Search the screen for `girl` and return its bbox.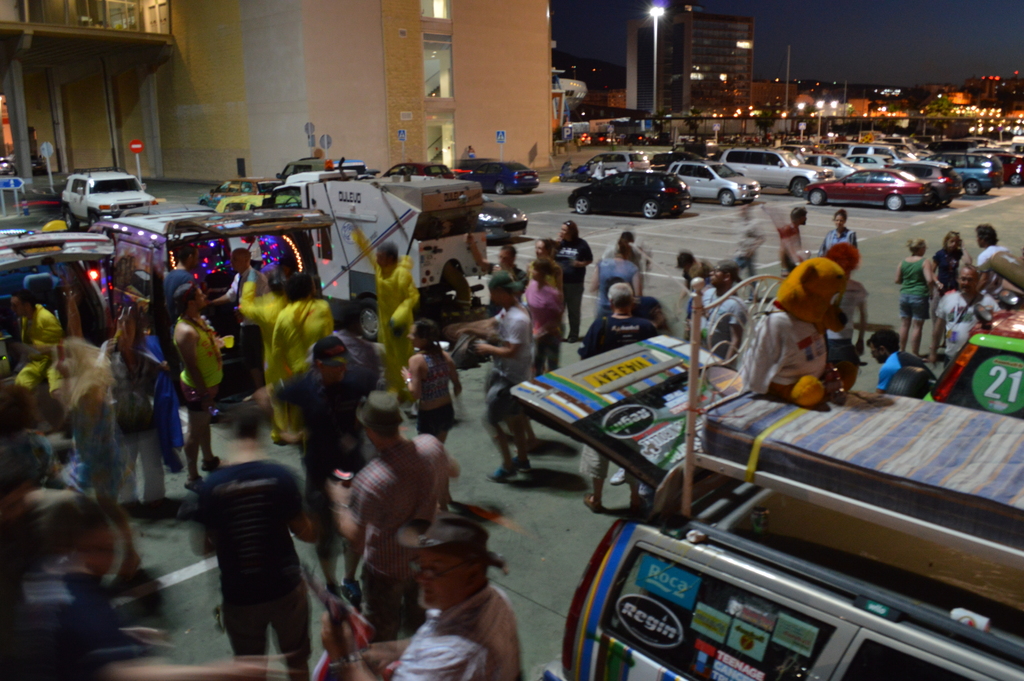
Found: 51/336/138/561.
